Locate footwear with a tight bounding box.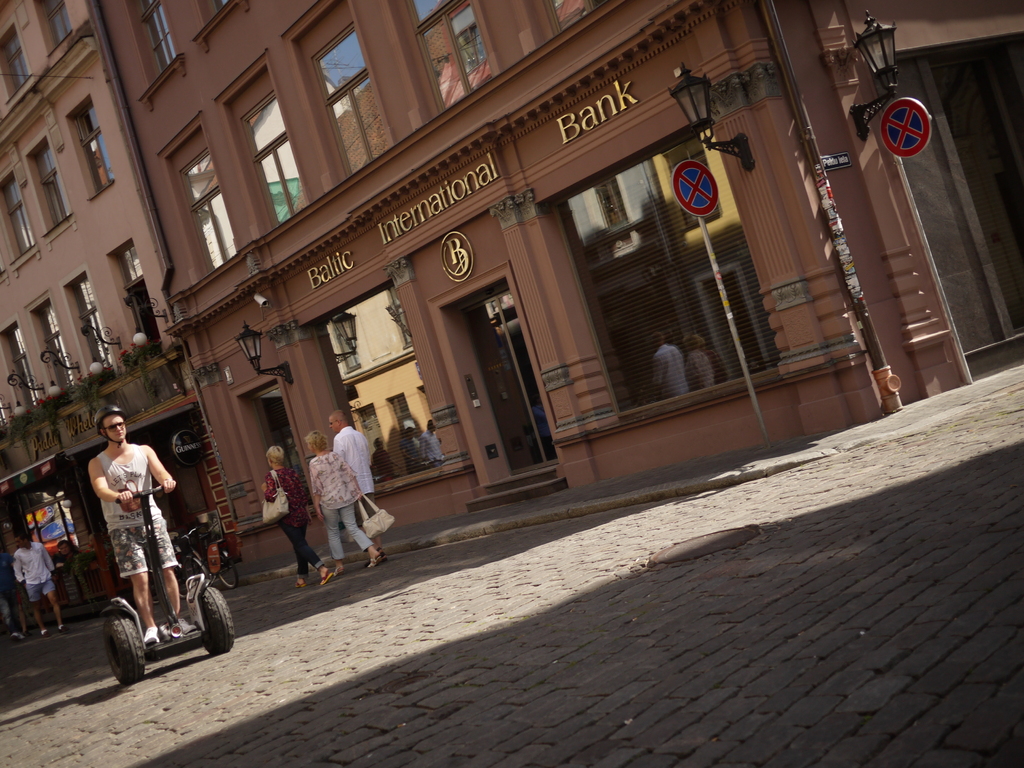
detection(40, 630, 52, 638).
